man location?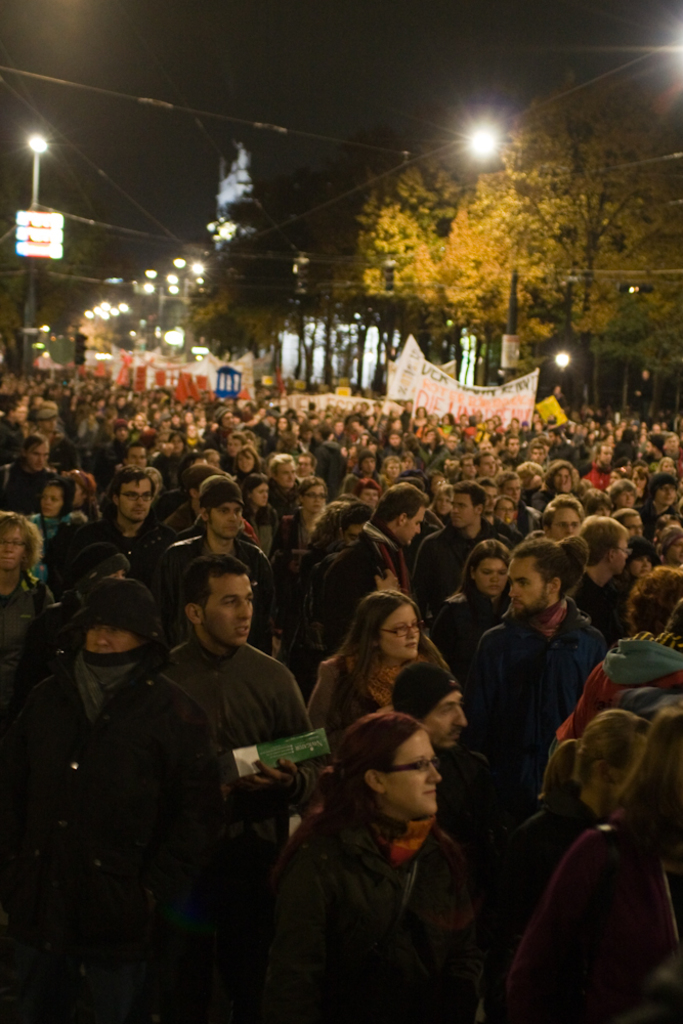
region(475, 452, 500, 480)
